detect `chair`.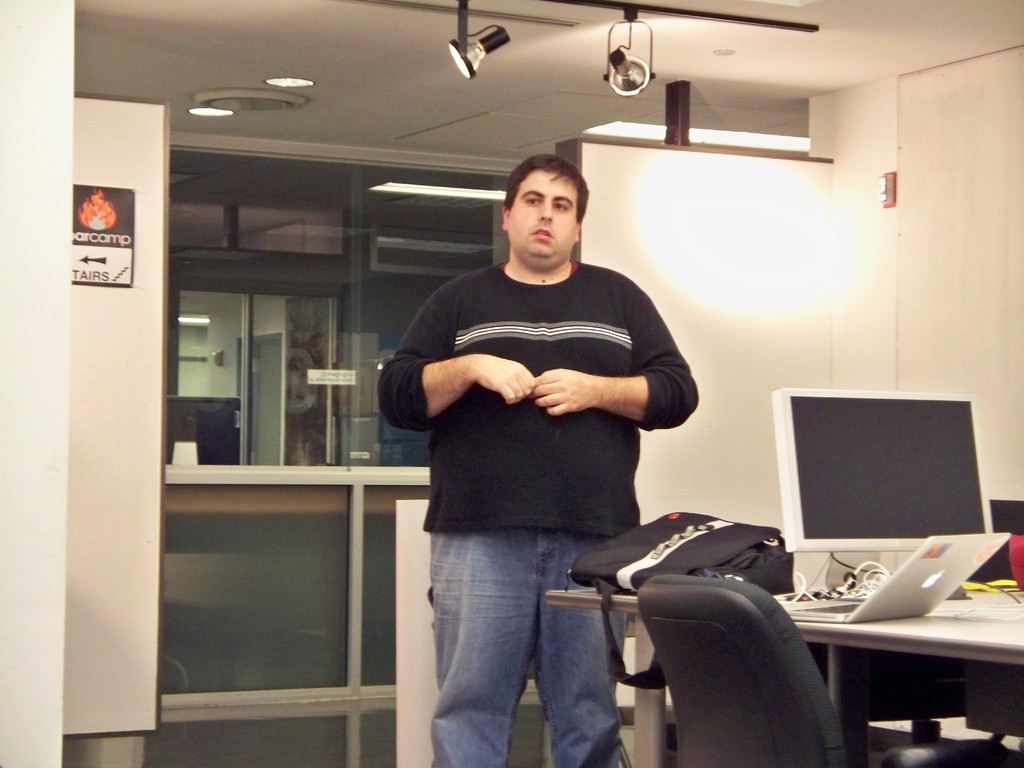
Detected at rect(621, 501, 937, 767).
